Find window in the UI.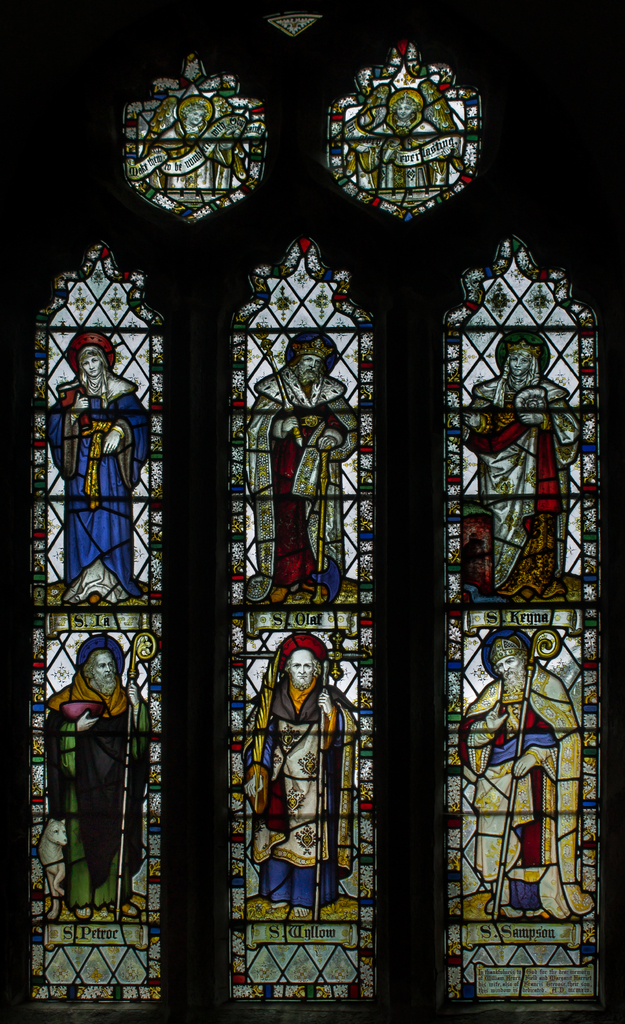
UI element at 234/237/379/1000.
